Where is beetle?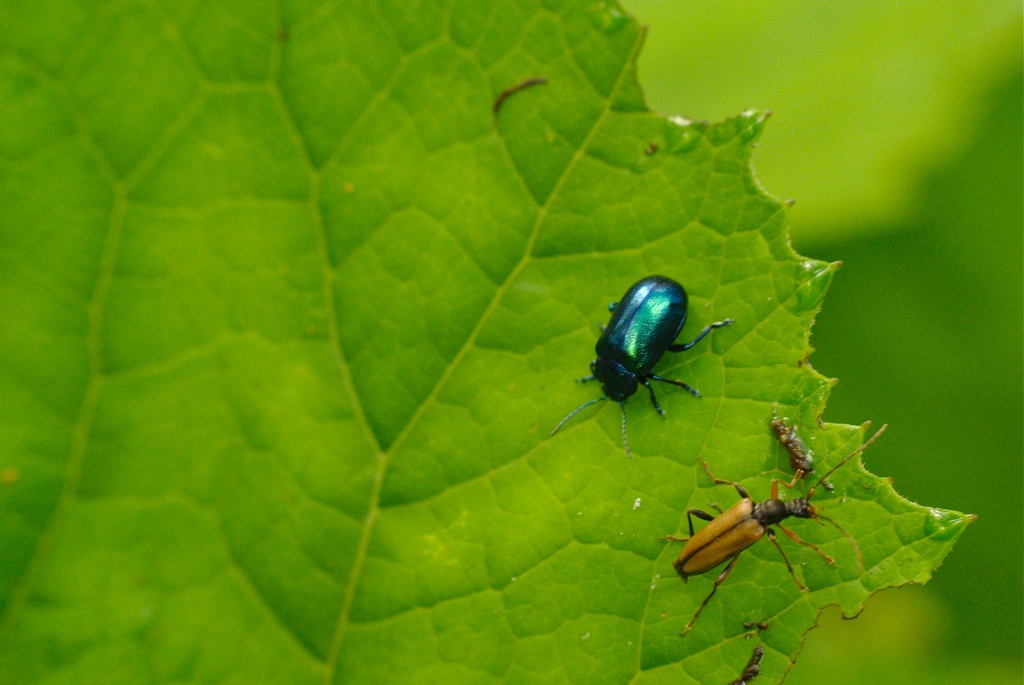
Rect(566, 266, 739, 444).
